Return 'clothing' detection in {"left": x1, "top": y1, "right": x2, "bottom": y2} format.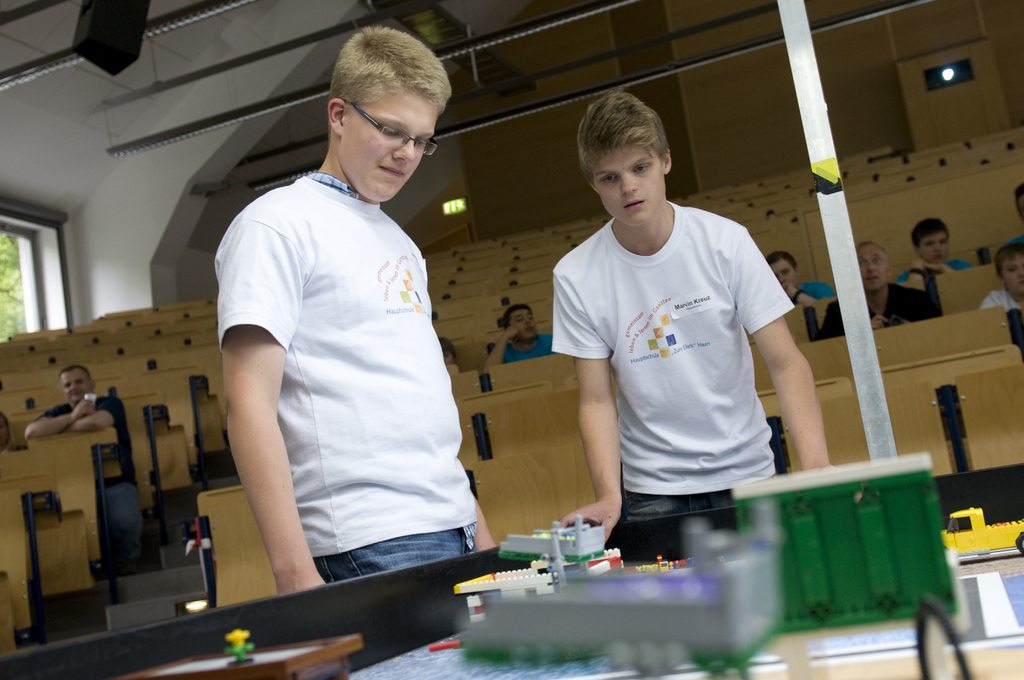
{"left": 32, "top": 390, "right": 142, "bottom": 560}.
